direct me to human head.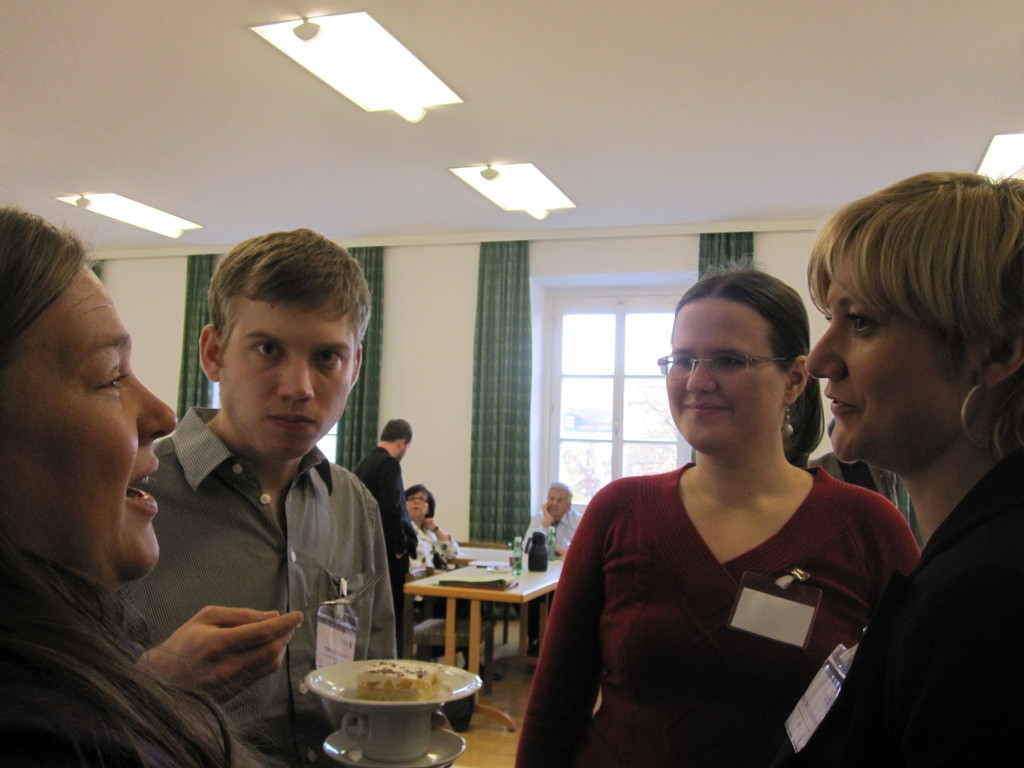
Direction: bbox=[546, 481, 572, 518].
